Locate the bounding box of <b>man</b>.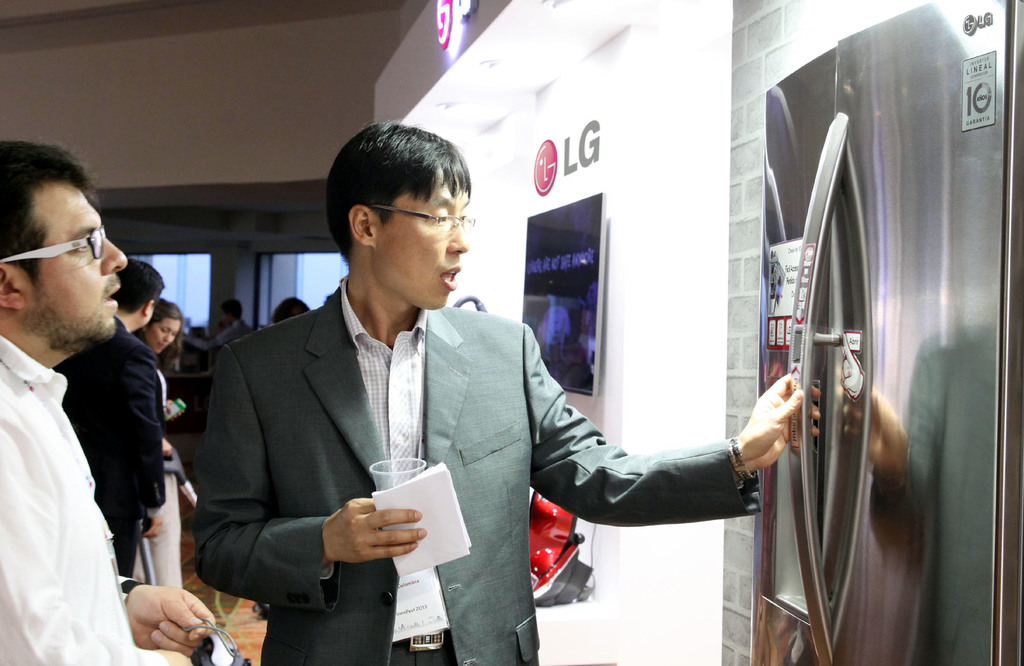
Bounding box: locate(0, 135, 218, 665).
